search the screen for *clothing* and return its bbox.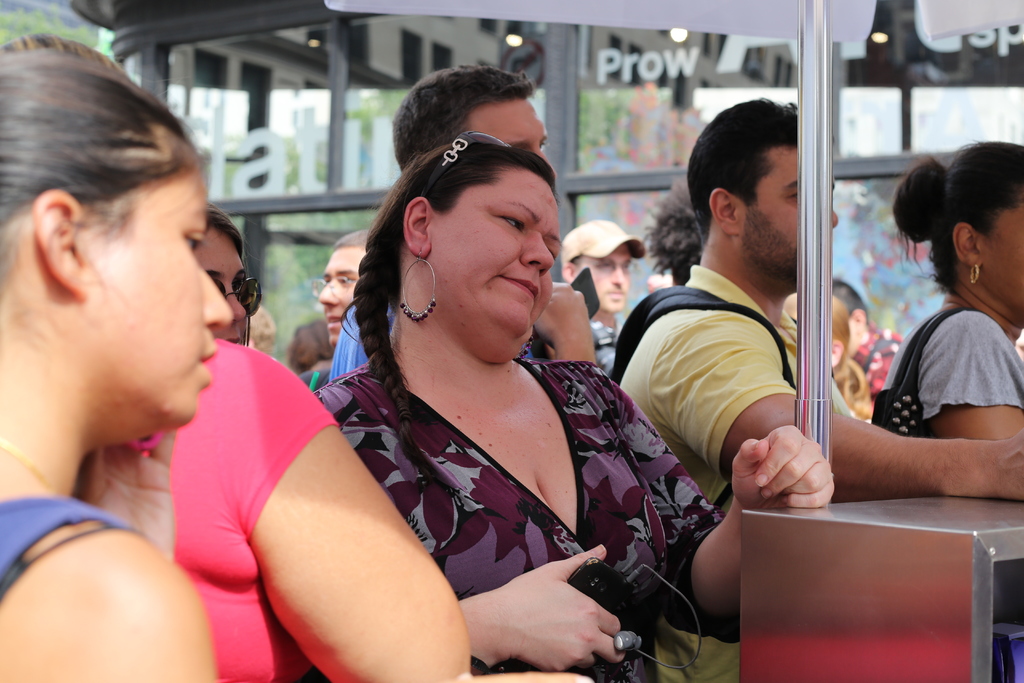
Found: pyautogui.locateOnScreen(618, 267, 849, 682).
